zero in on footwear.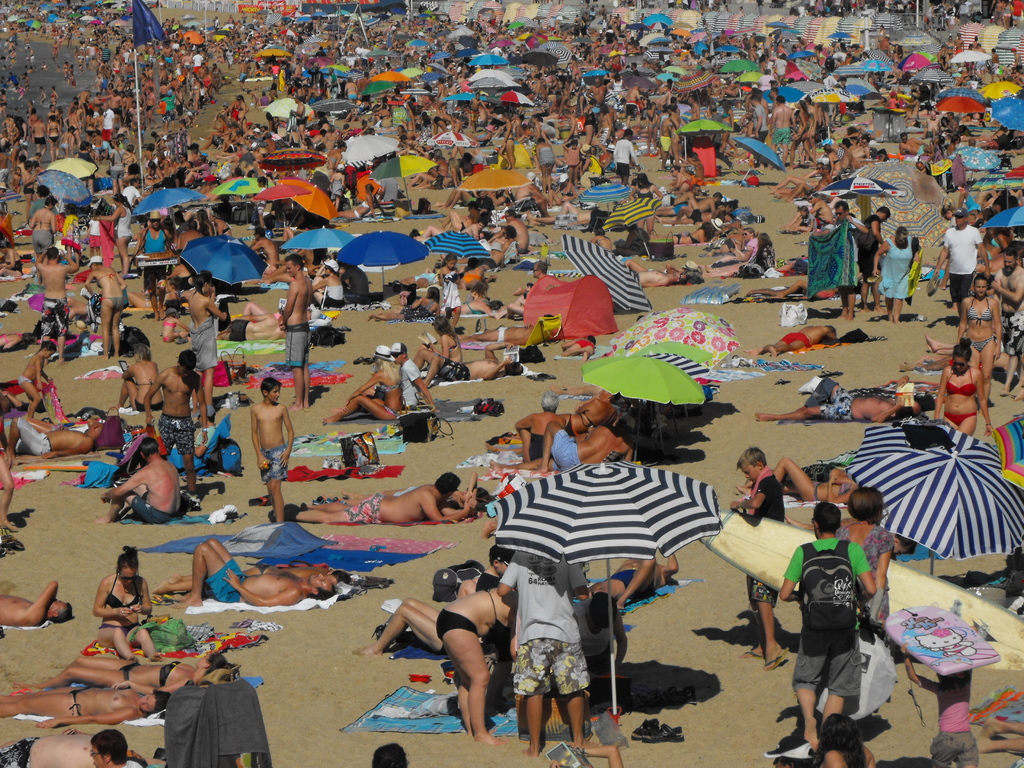
Zeroed in: [left=772, top=741, right=785, bottom=757].
